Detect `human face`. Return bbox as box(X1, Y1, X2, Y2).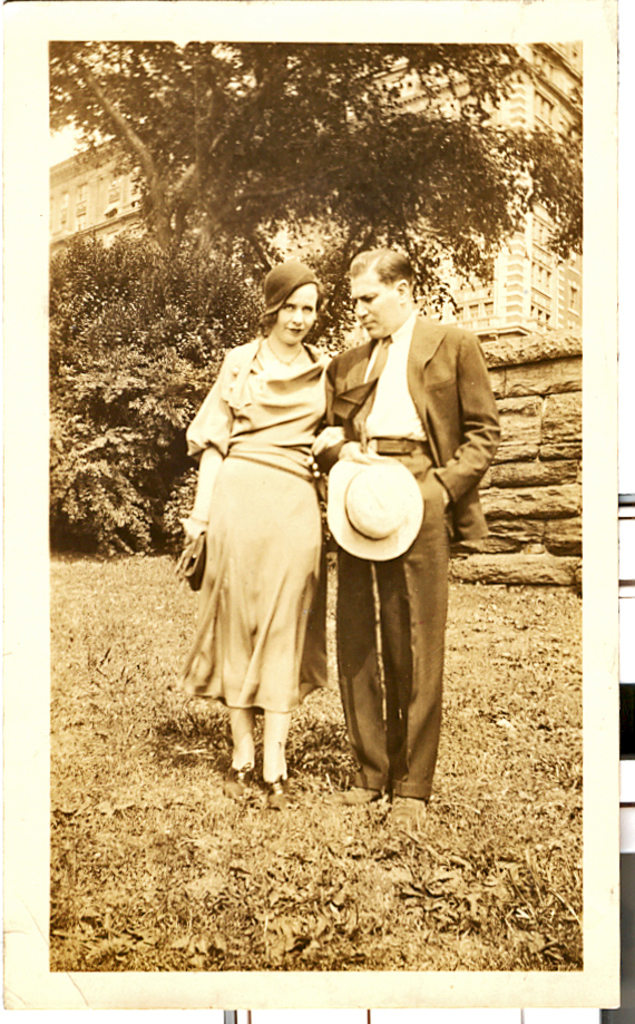
box(276, 283, 316, 344).
